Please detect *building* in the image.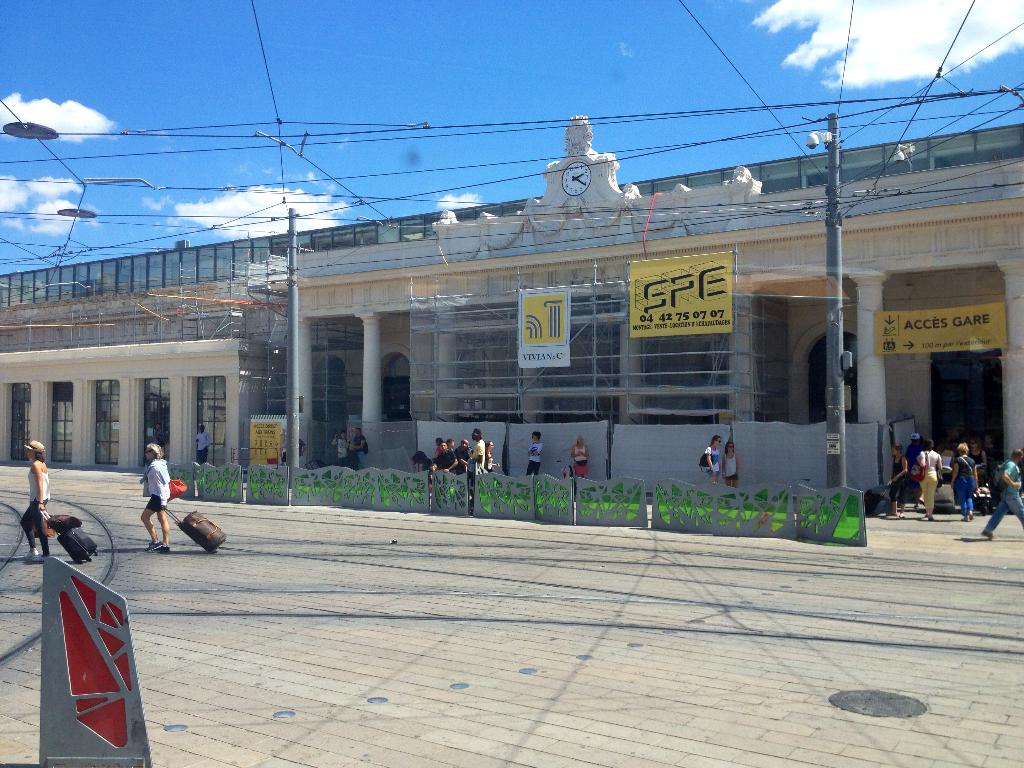
detection(0, 121, 1023, 506).
